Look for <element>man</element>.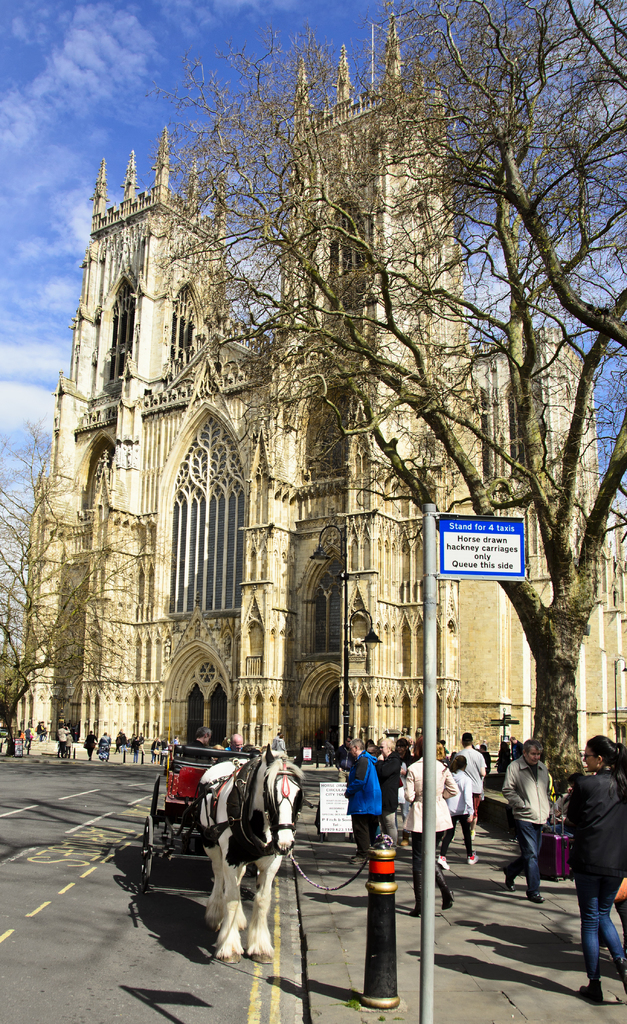
Found: [left=336, top=736, right=357, bottom=785].
